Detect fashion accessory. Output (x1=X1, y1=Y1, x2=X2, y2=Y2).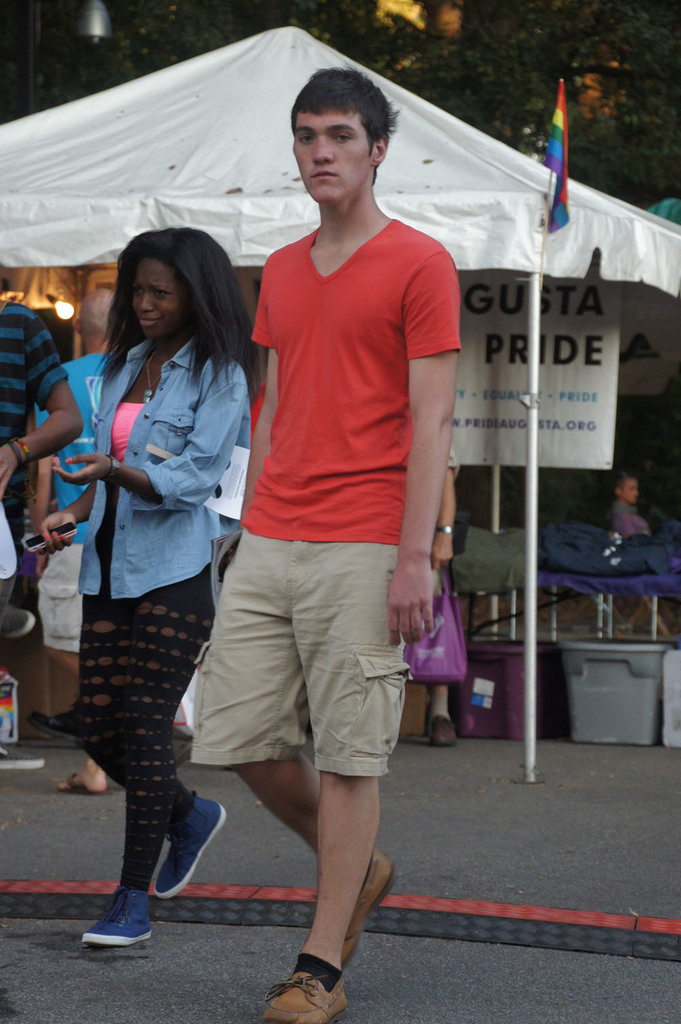
(x1=338, y1=852, x2=400, y2=973).
